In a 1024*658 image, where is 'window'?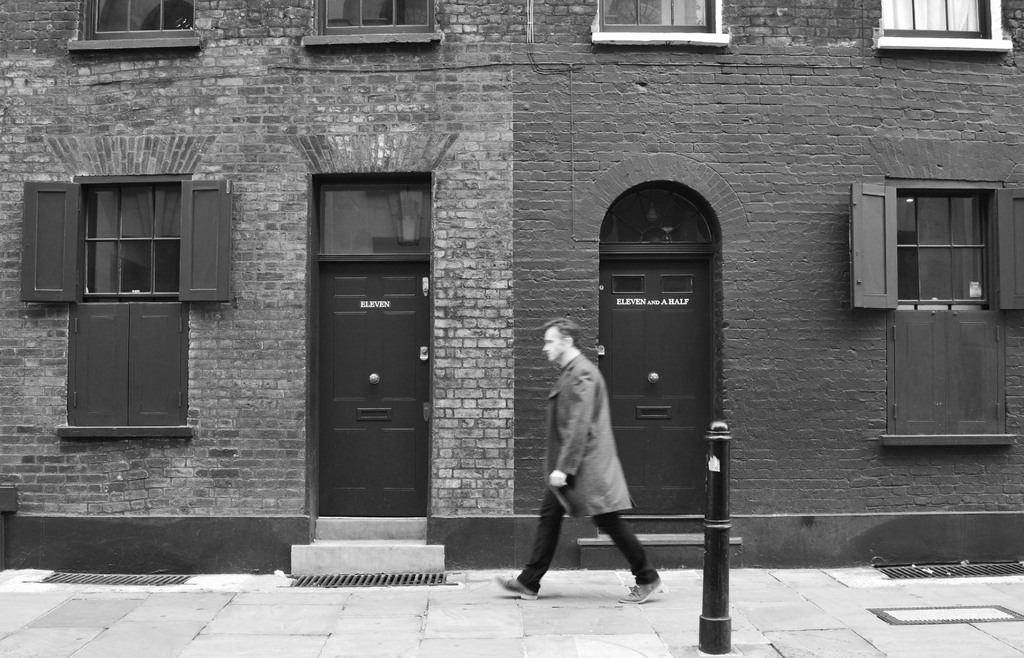
rect(849, 175, 1023, 449).
